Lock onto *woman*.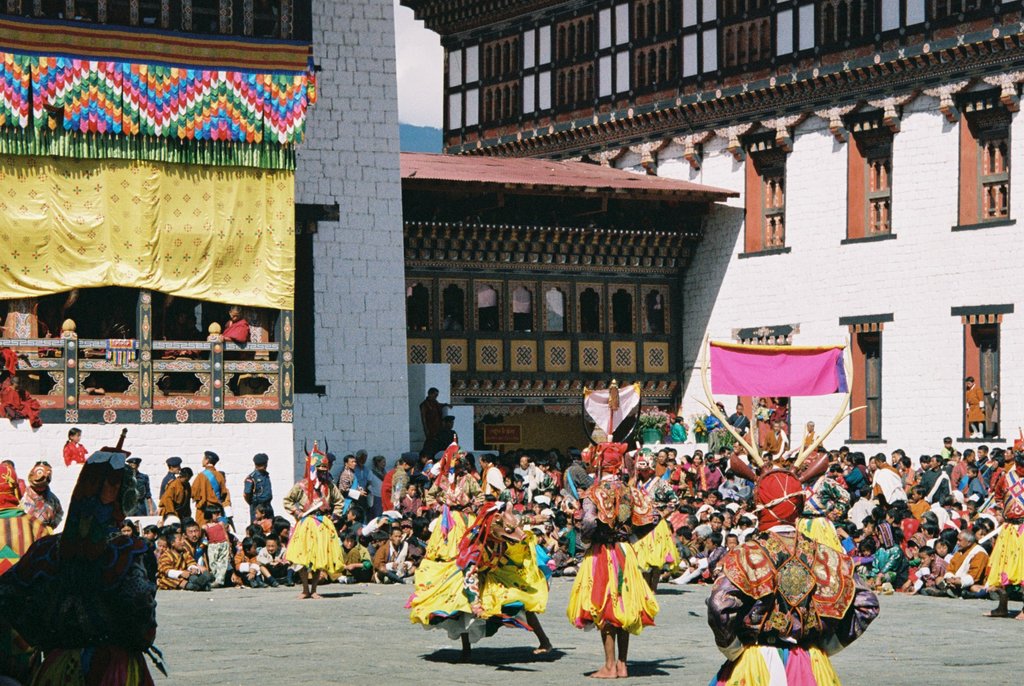
Locked: x1=280, y1=445, x2=351, y2=604.
